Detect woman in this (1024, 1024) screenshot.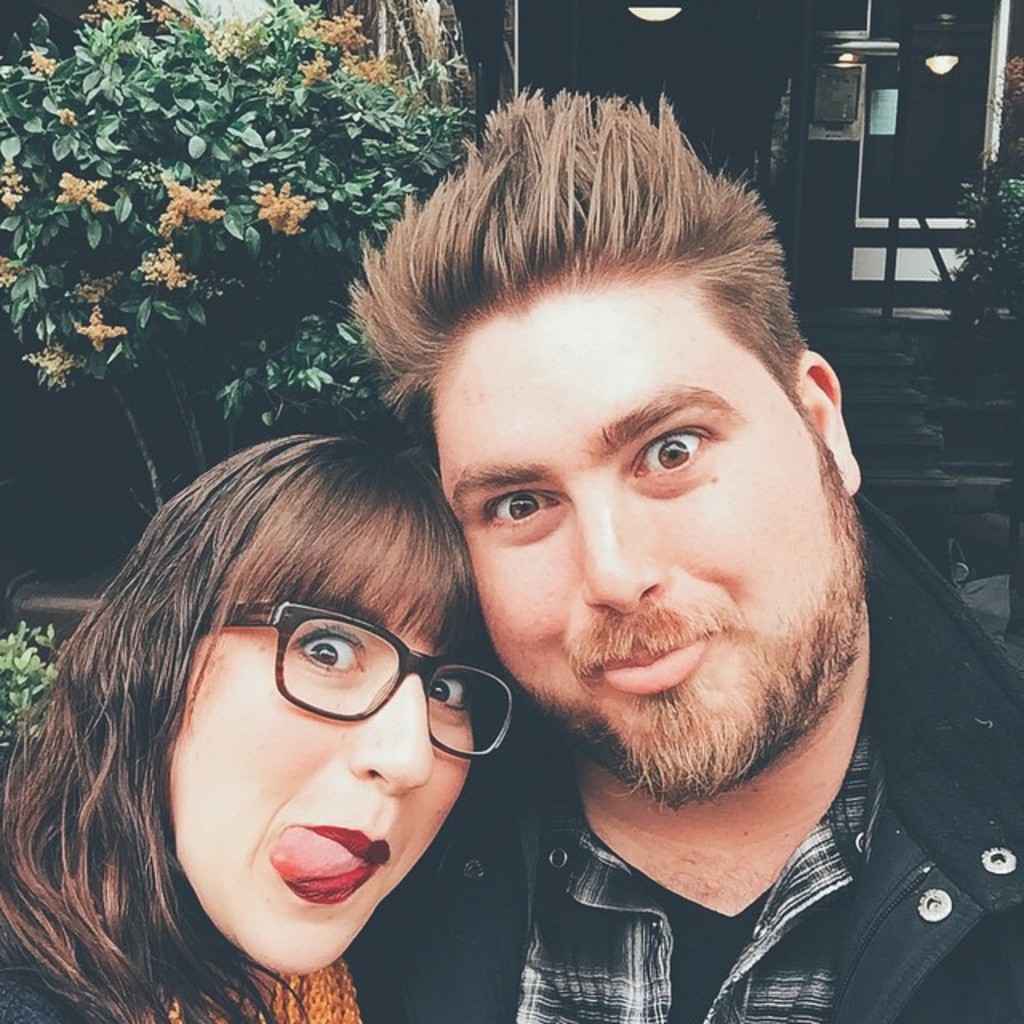
Detection: rect(6, 424, 557, 1023).
